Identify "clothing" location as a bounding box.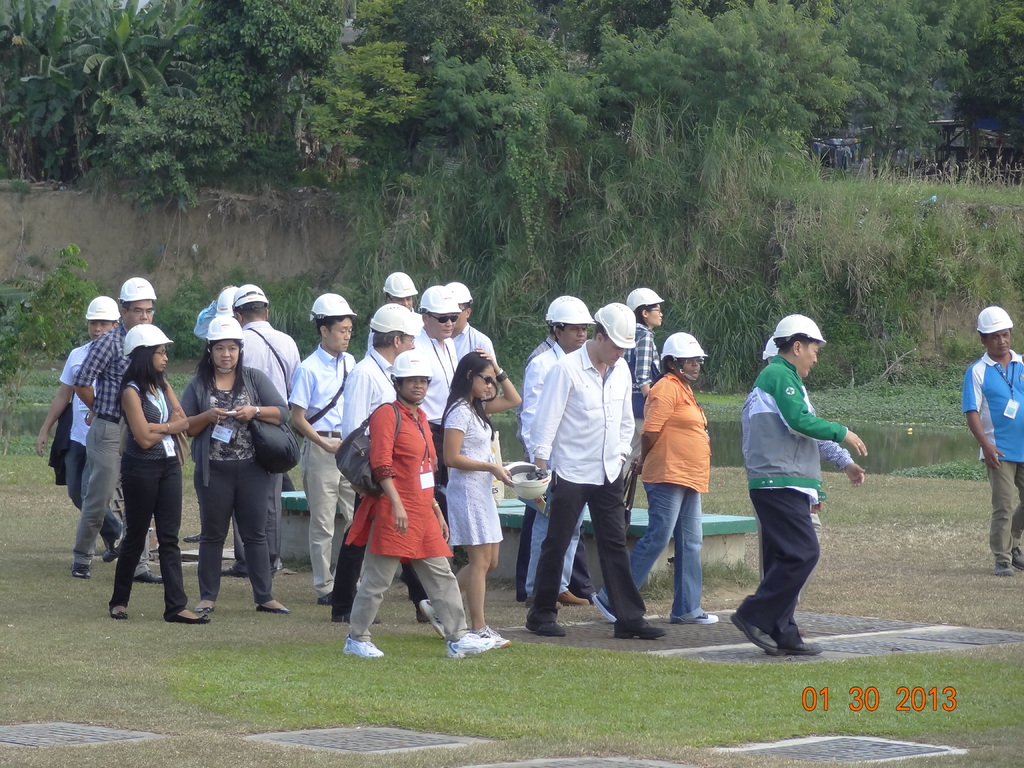
(179,367,291,589).
